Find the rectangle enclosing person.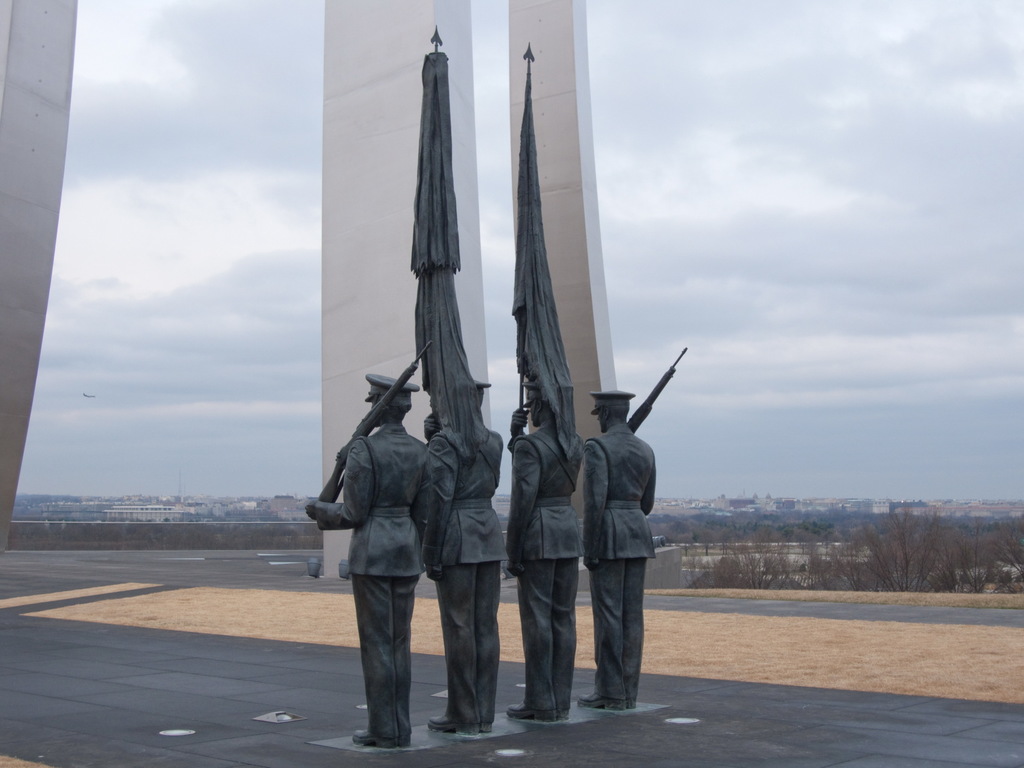
(left=432, top=381, right=509, bottom=737).
